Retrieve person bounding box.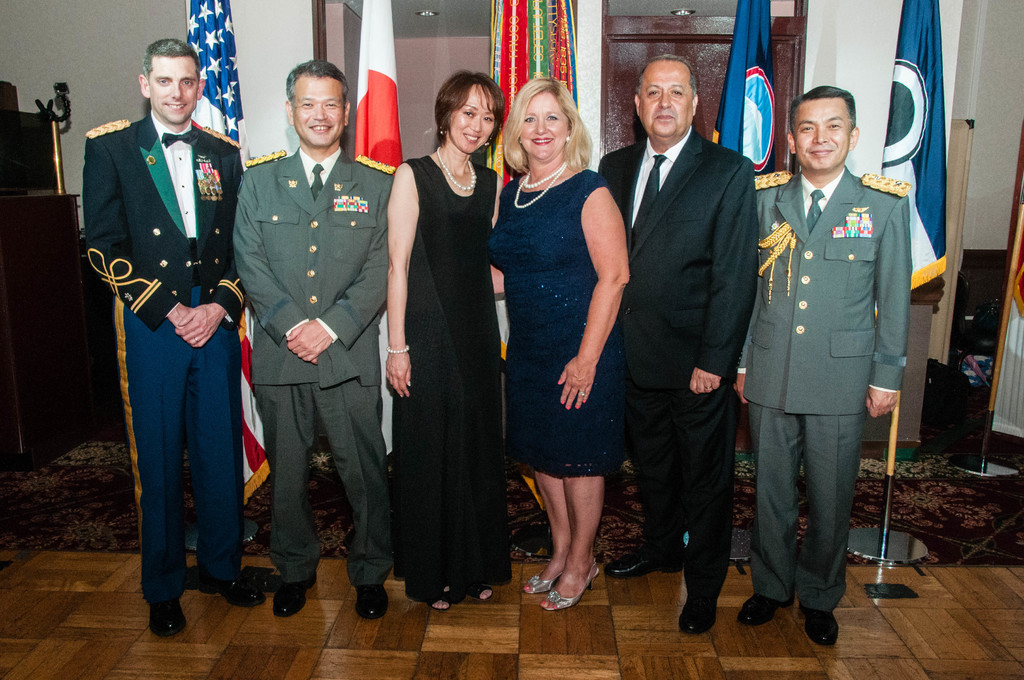
Bounding box: pyautogui.locateOnScreen(79, 39, 268, 639).
